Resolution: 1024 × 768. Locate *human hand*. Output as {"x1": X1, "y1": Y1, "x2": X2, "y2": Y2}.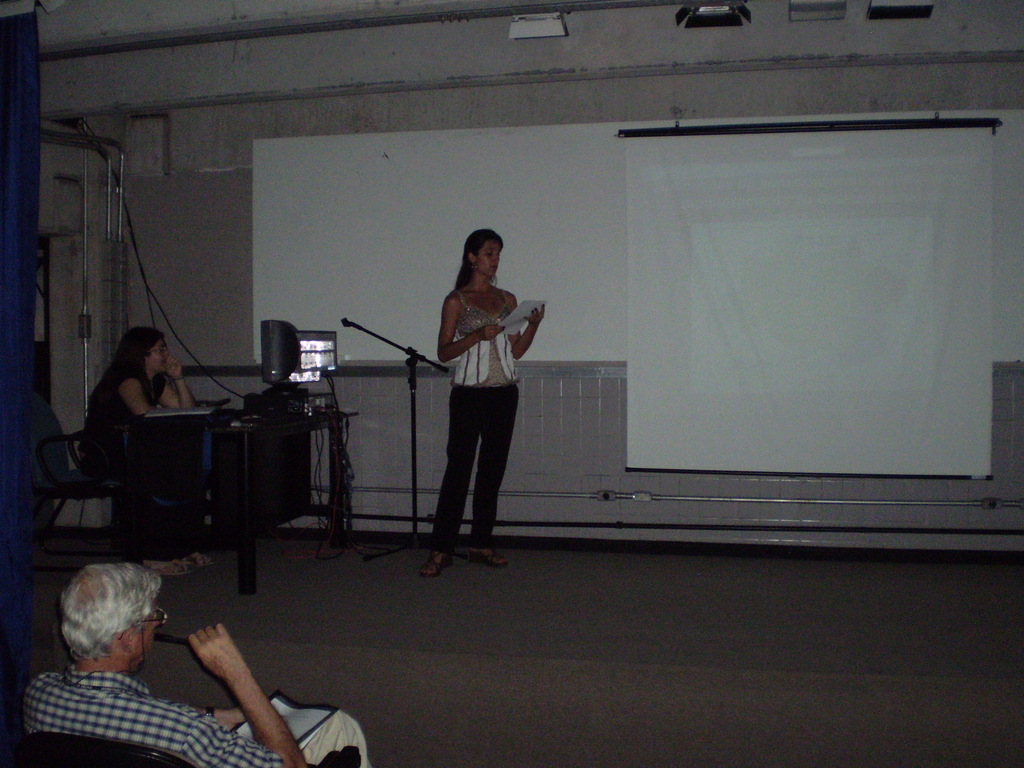
{"x1": 215, "y1": 706, "x2": 246, "y2": 730}.
